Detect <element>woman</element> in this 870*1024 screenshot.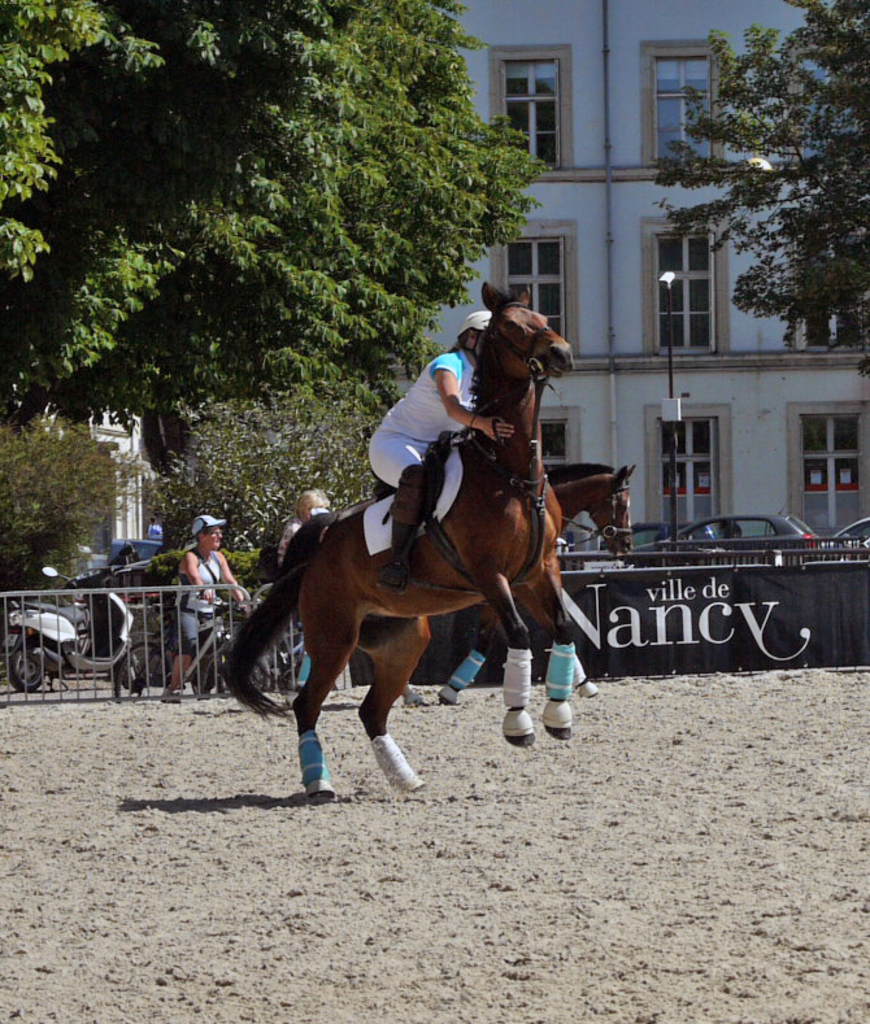
Detection: locate(275, 489, 329, 684).
